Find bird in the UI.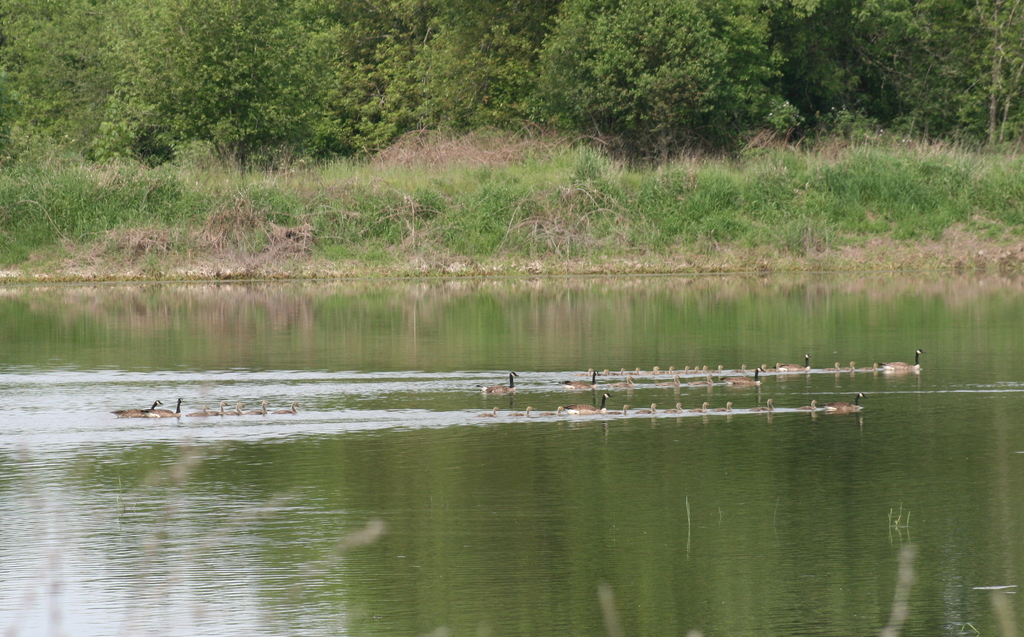
UI element at 881,349,931,373.
